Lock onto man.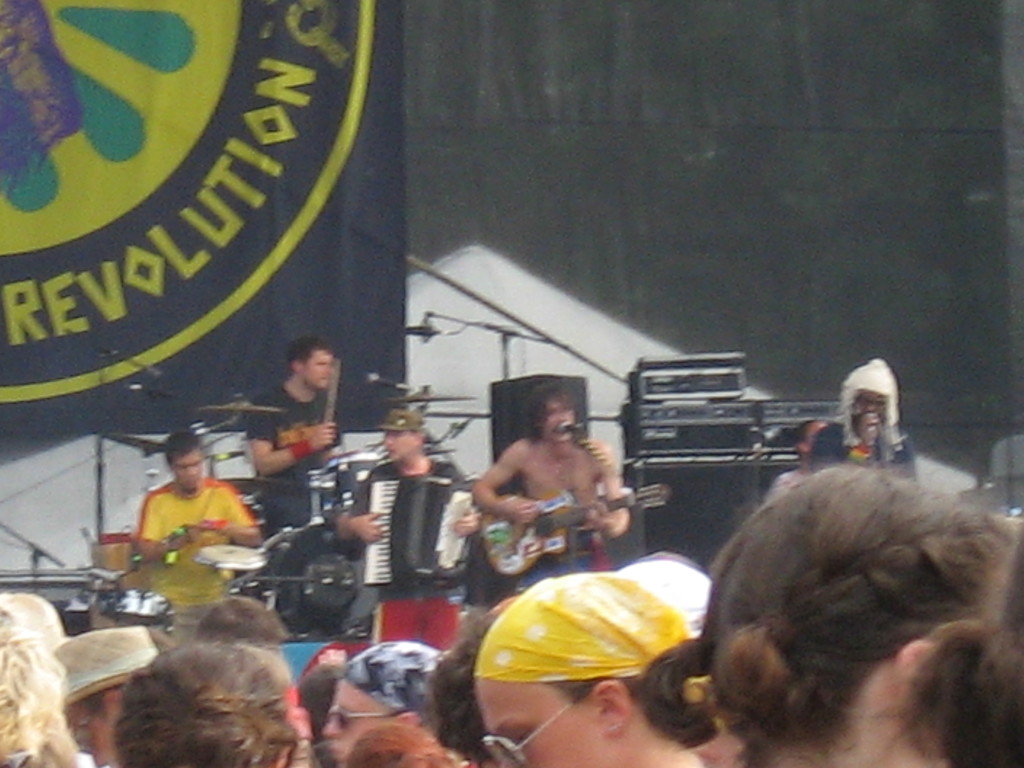
Locked: rect(131, 433, 267, 637).
